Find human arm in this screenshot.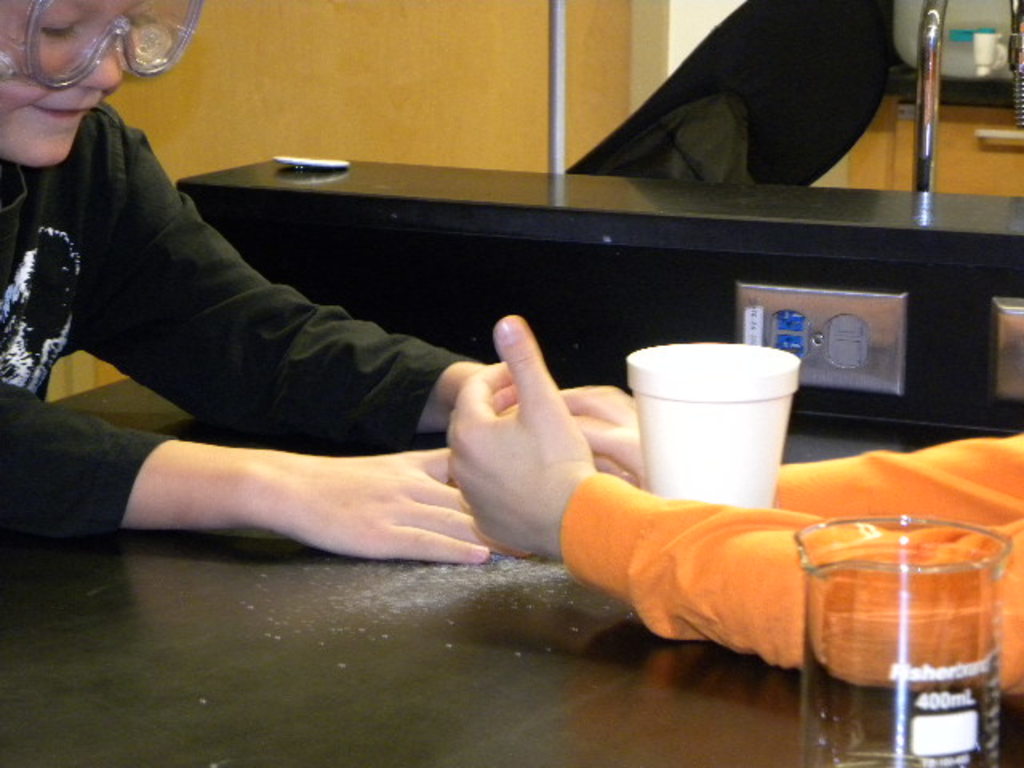
The bounding box for human arm is [left=563, top=368, right=1022, bottom=530].
